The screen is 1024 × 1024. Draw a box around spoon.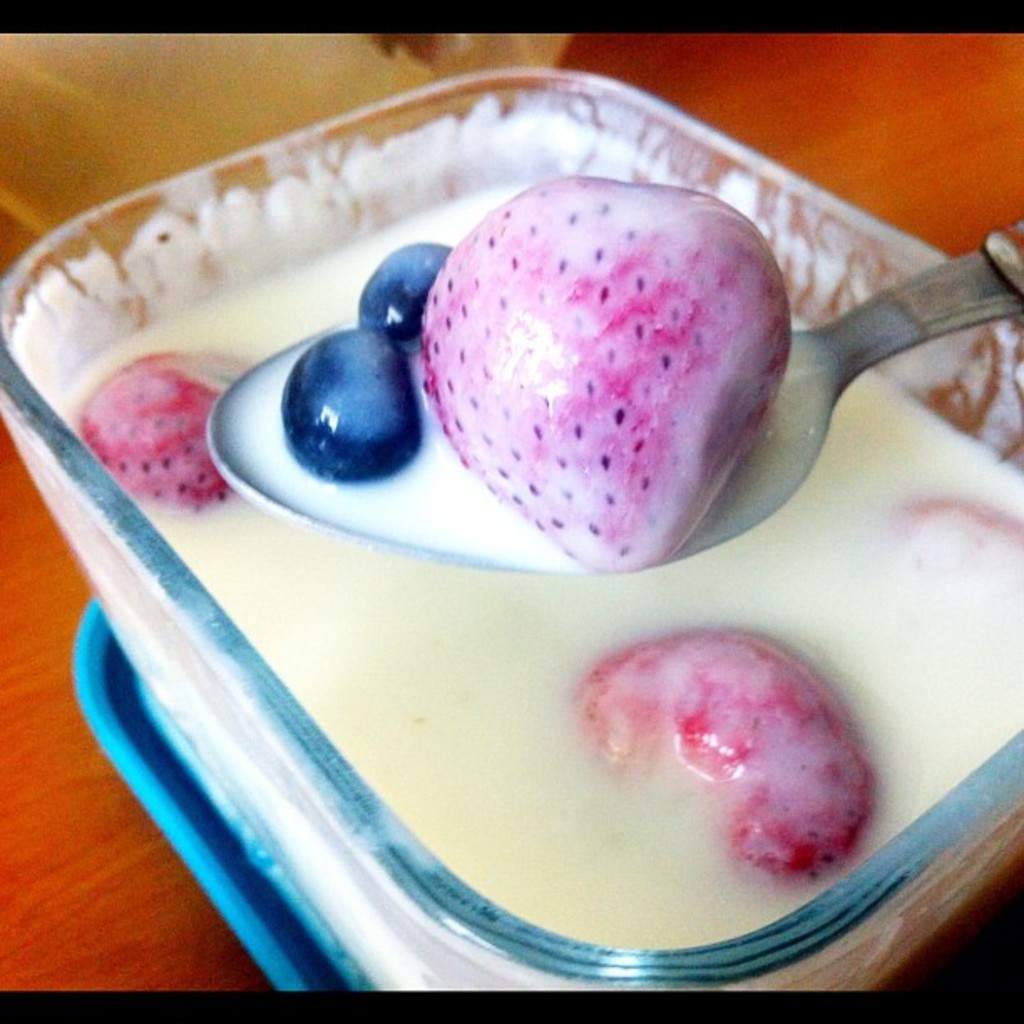
(left=206, top=218, right=1022, bottom=577).
